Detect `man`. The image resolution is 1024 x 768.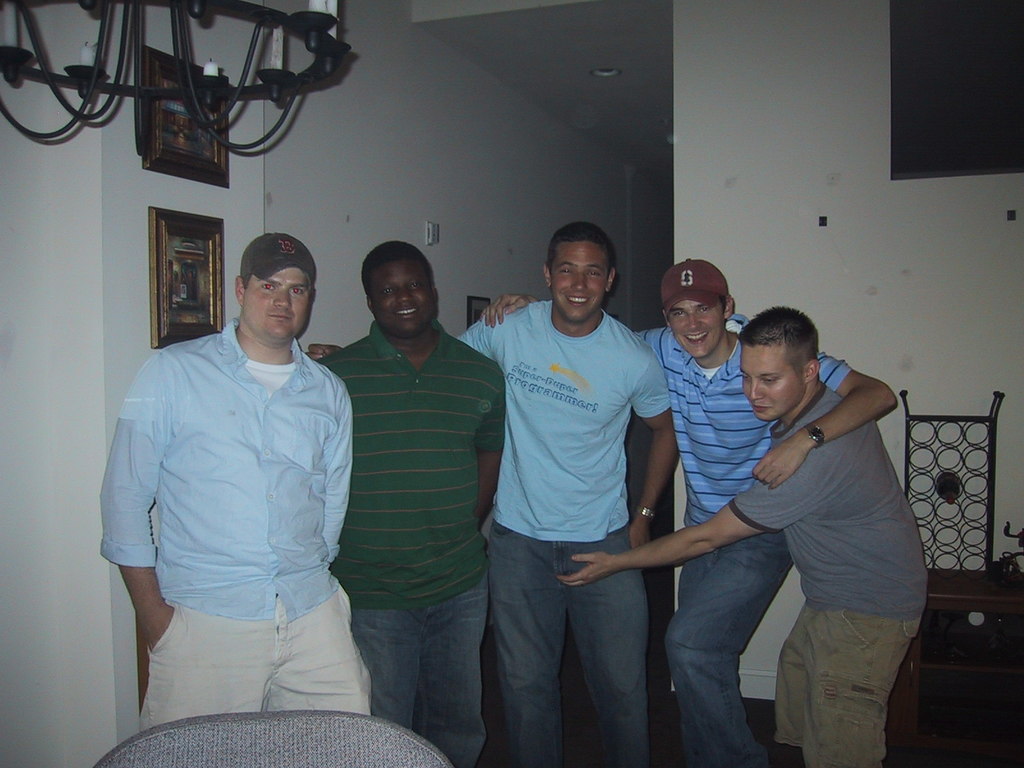
305, 220, 676, 767.
